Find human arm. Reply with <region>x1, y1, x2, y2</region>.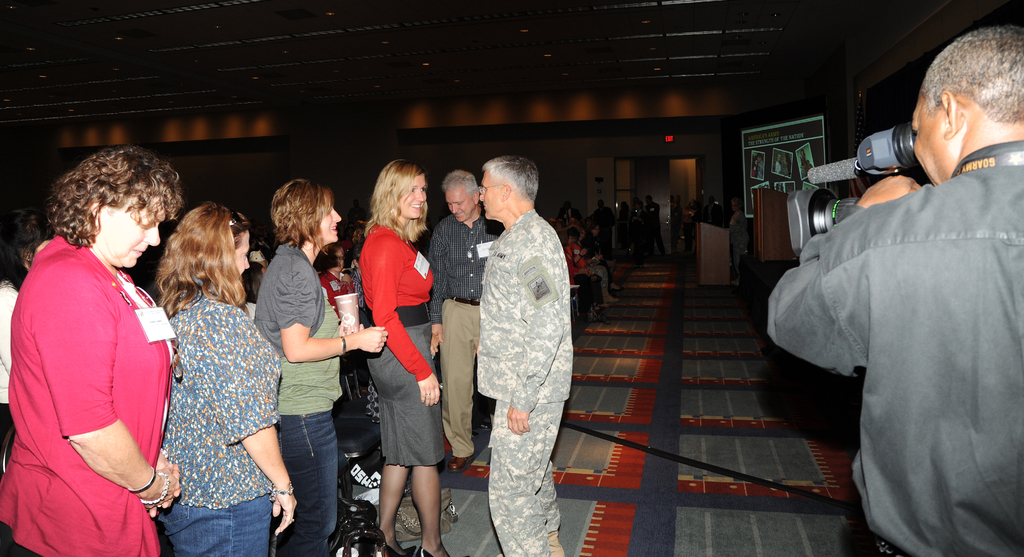
<region>40, 259, 174, 513</region>.
